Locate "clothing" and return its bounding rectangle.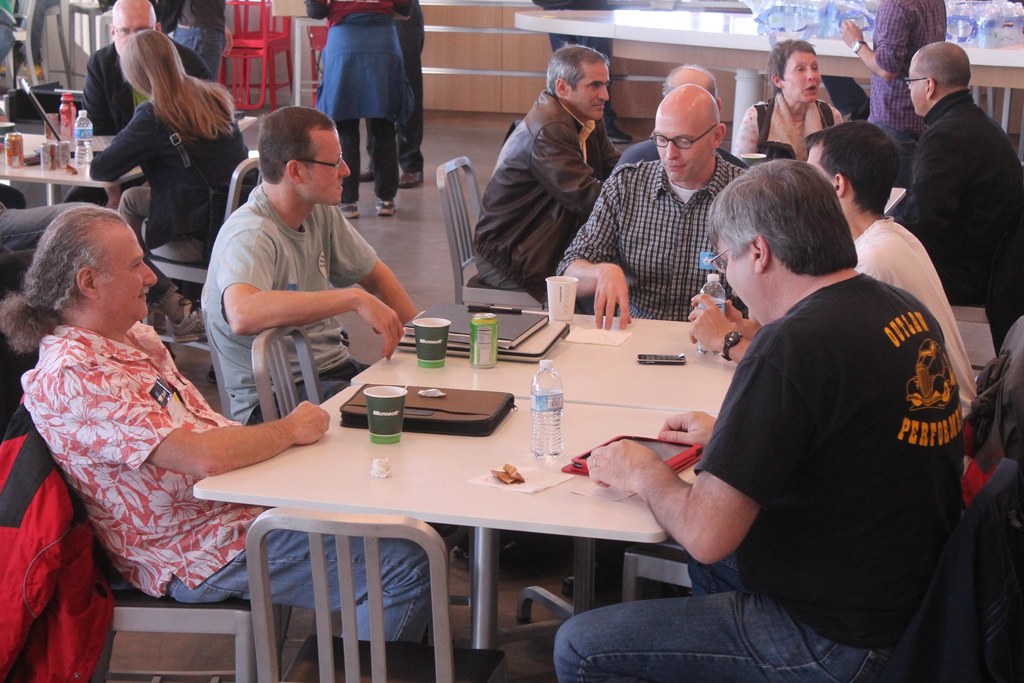
<bbox>58, 40, 228, 210</bbox>.
